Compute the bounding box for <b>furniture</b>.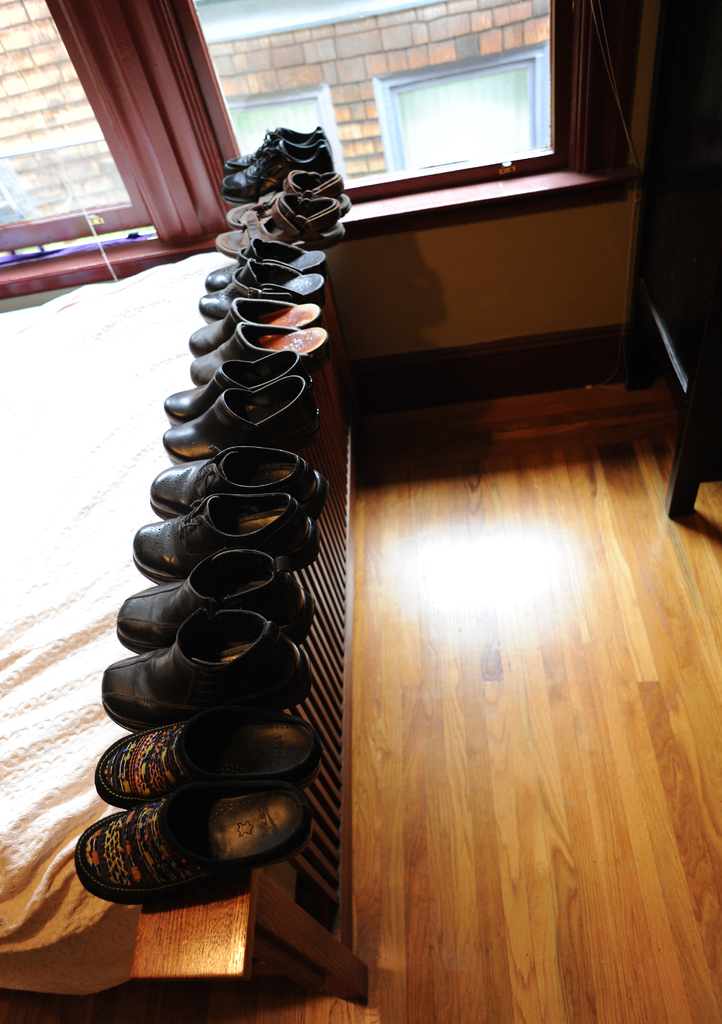
627,4,721,518.
